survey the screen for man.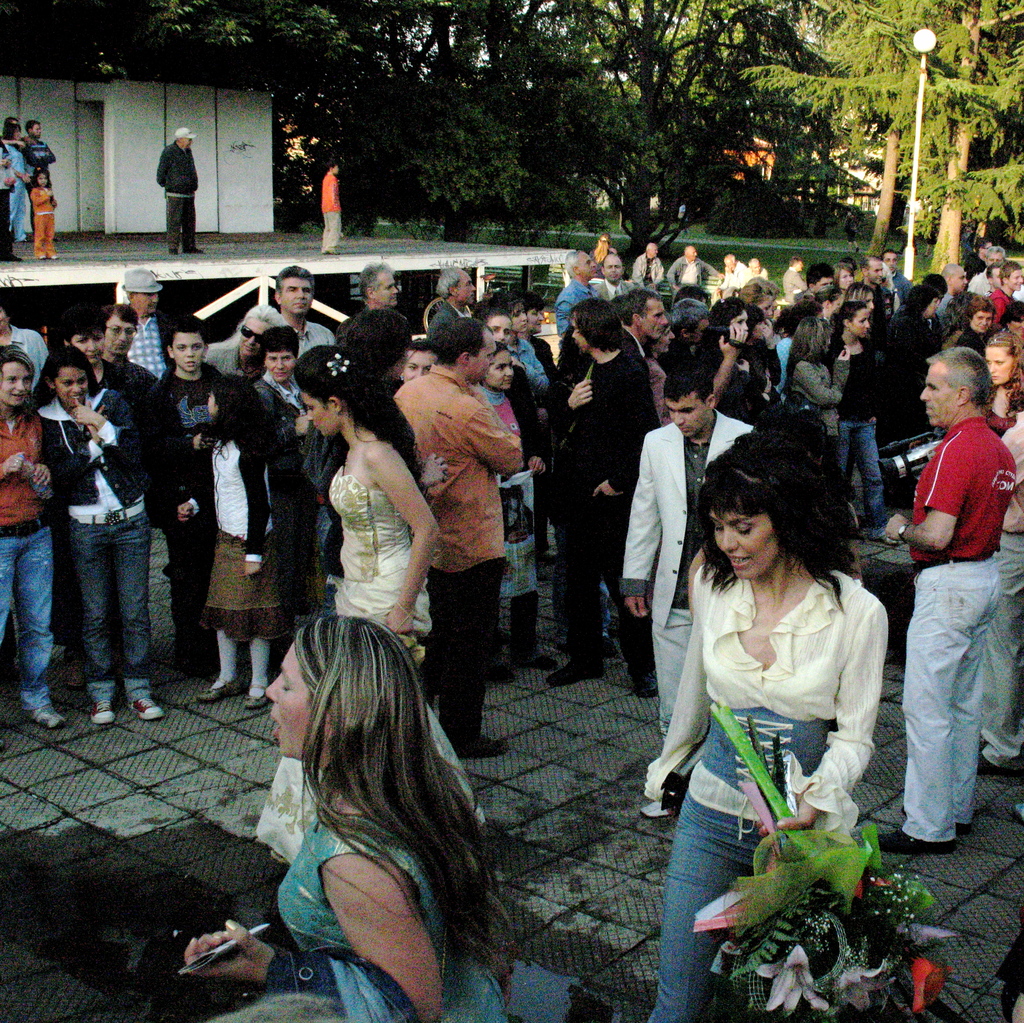
Survey found: l=151, t=126, r=199, b=263.
